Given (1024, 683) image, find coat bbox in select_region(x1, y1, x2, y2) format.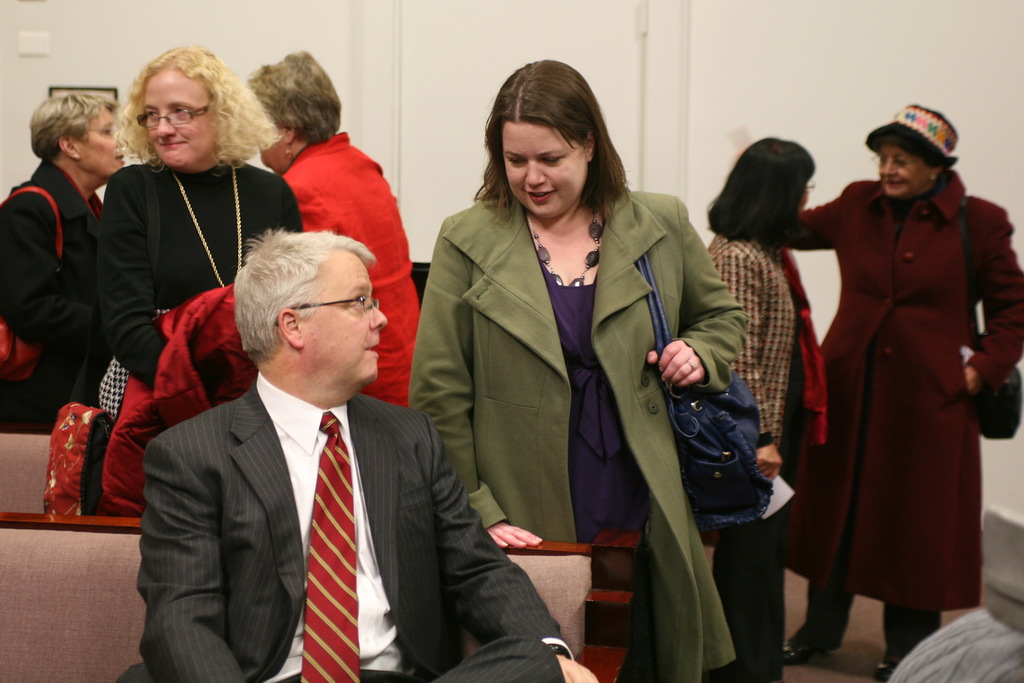
select_region(273, 120, 428, 414).
